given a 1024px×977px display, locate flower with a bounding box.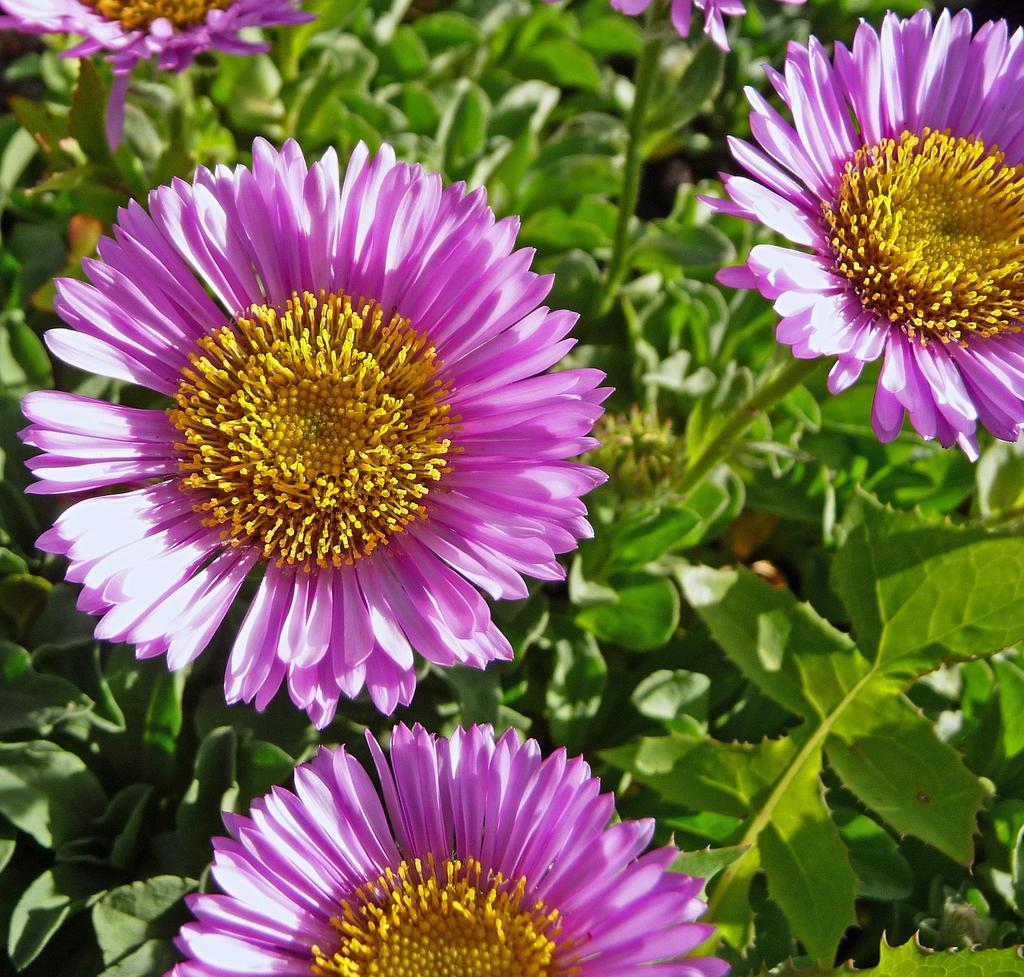
Located: 0:0:317:143.
